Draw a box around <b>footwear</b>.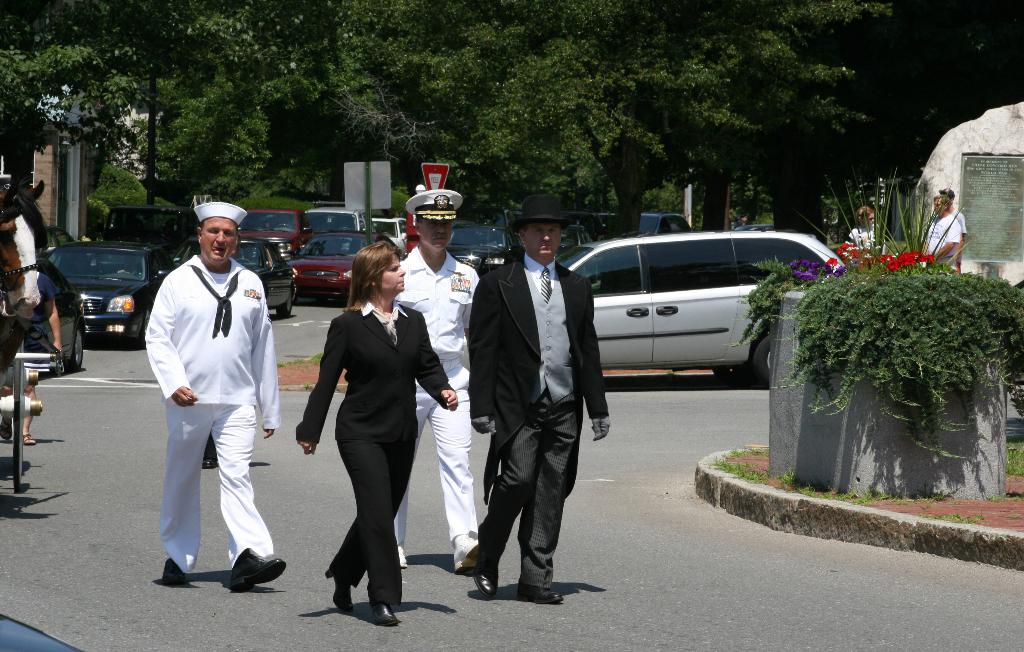
[199, 437, 219, 469].
